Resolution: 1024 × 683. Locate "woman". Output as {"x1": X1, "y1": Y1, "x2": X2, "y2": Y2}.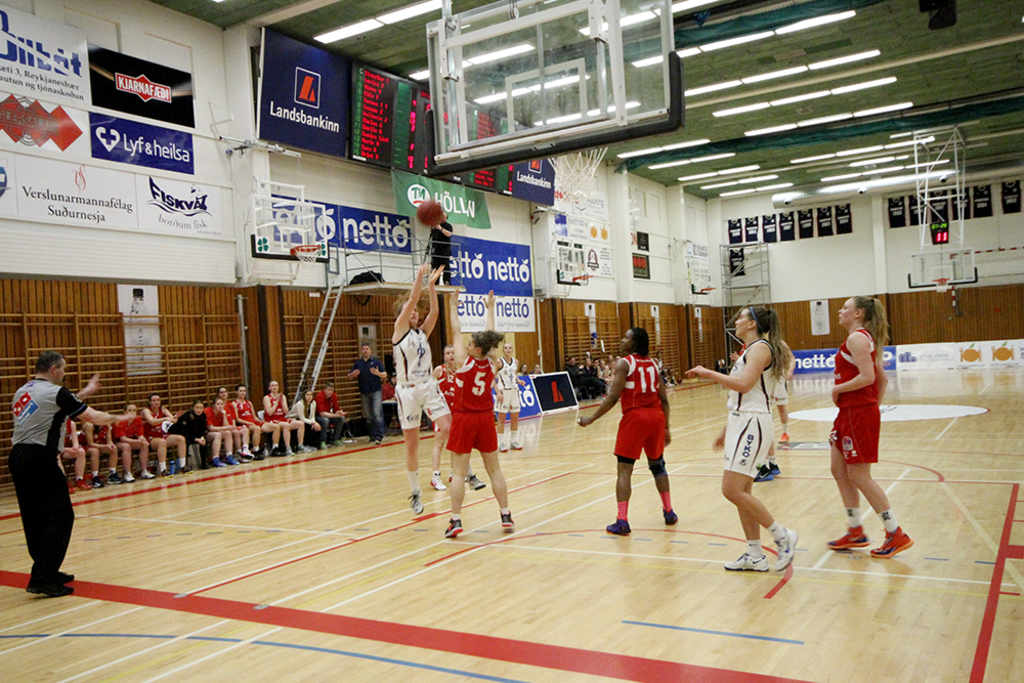
{"x1": 577, "y1": 323, "x2": 681, "y2": 535}.
